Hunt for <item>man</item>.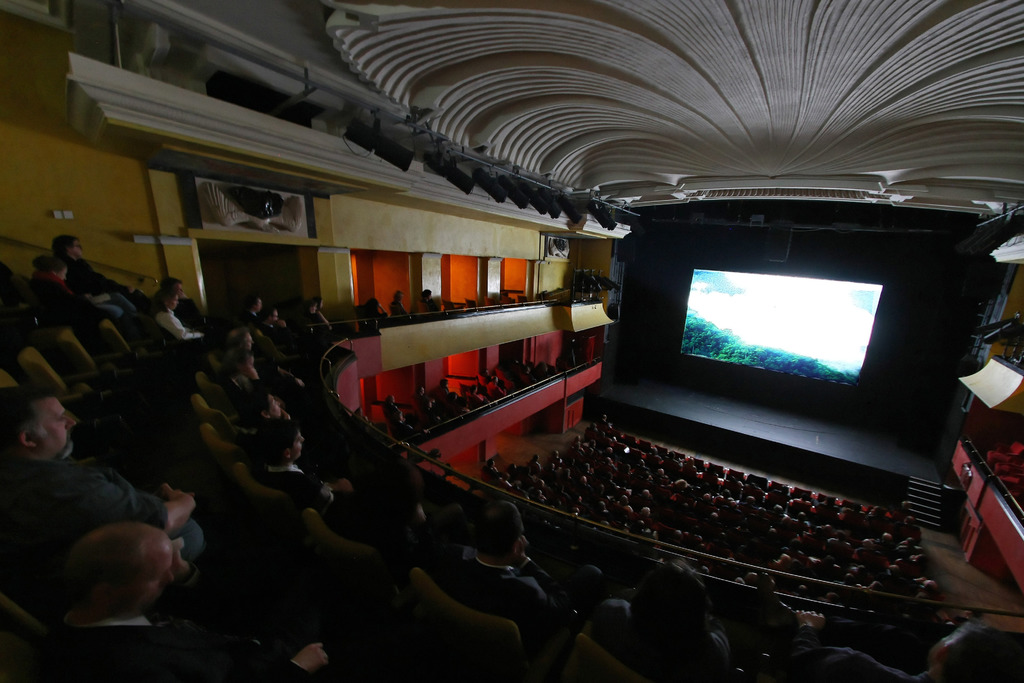
Hunted down at 594/556/729/682.
